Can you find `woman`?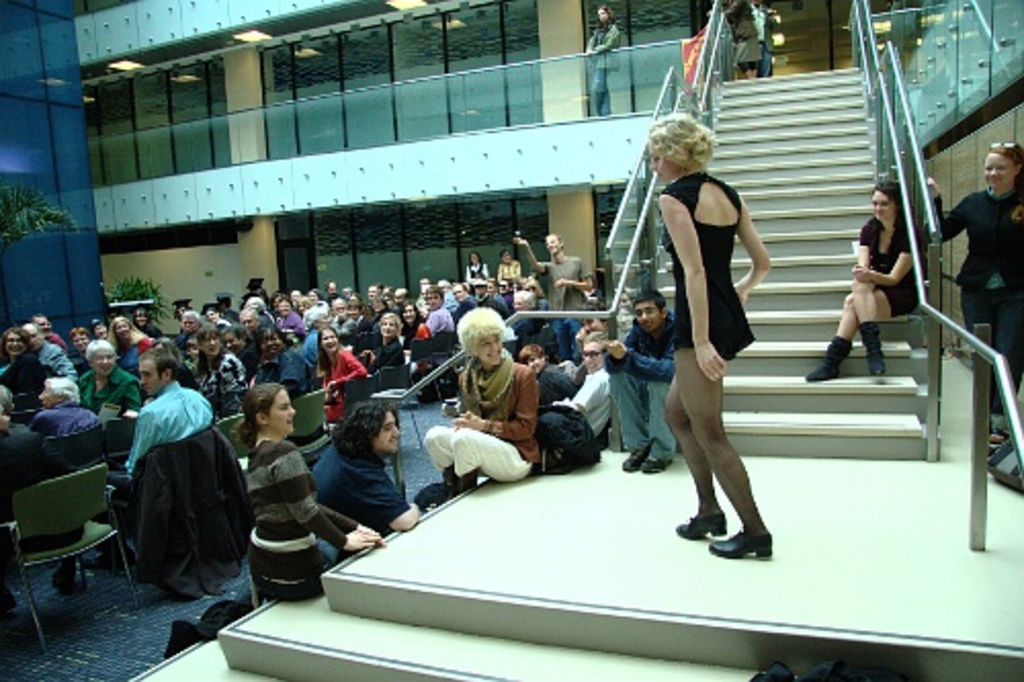
Yes, bounding box: left=492, top=246, right=526, bottom=285.
